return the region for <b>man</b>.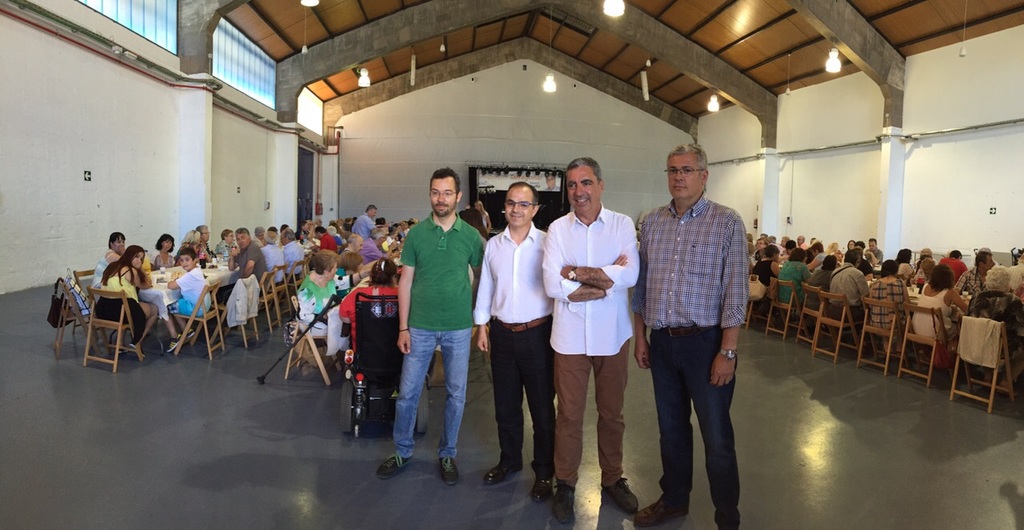
bbox=[378, 167, 485, 488].
